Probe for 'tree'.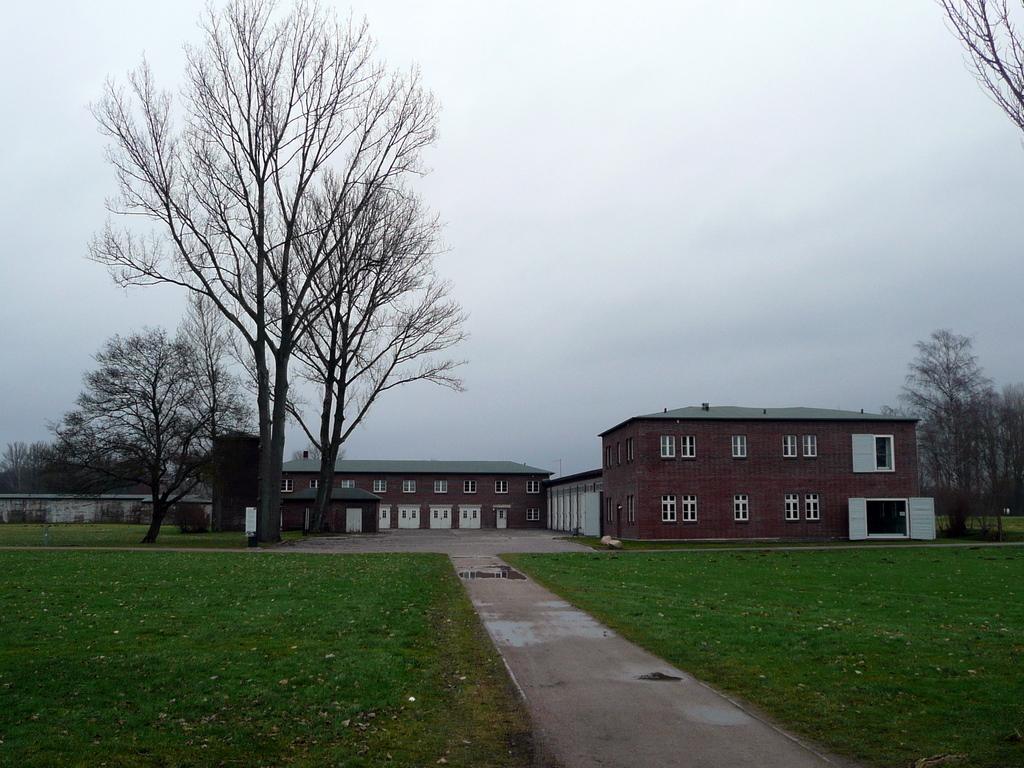
Probe result: <box>936,0,1023,129</box>.
